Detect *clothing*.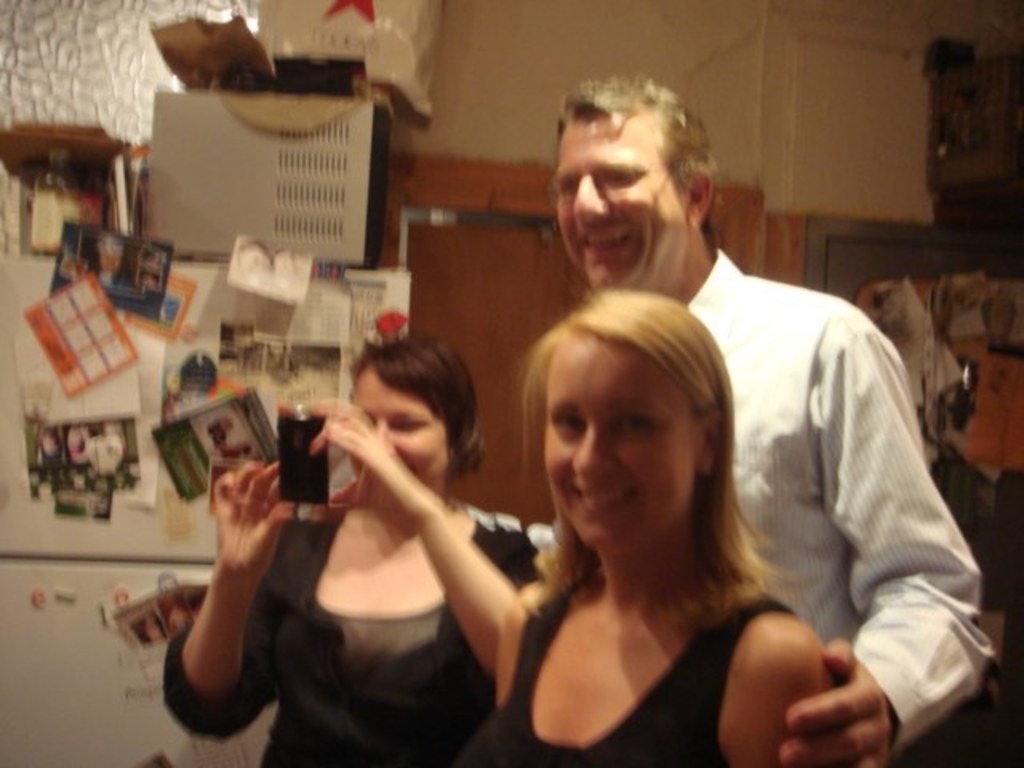
Detected at region(158, 506, 547, 766).
